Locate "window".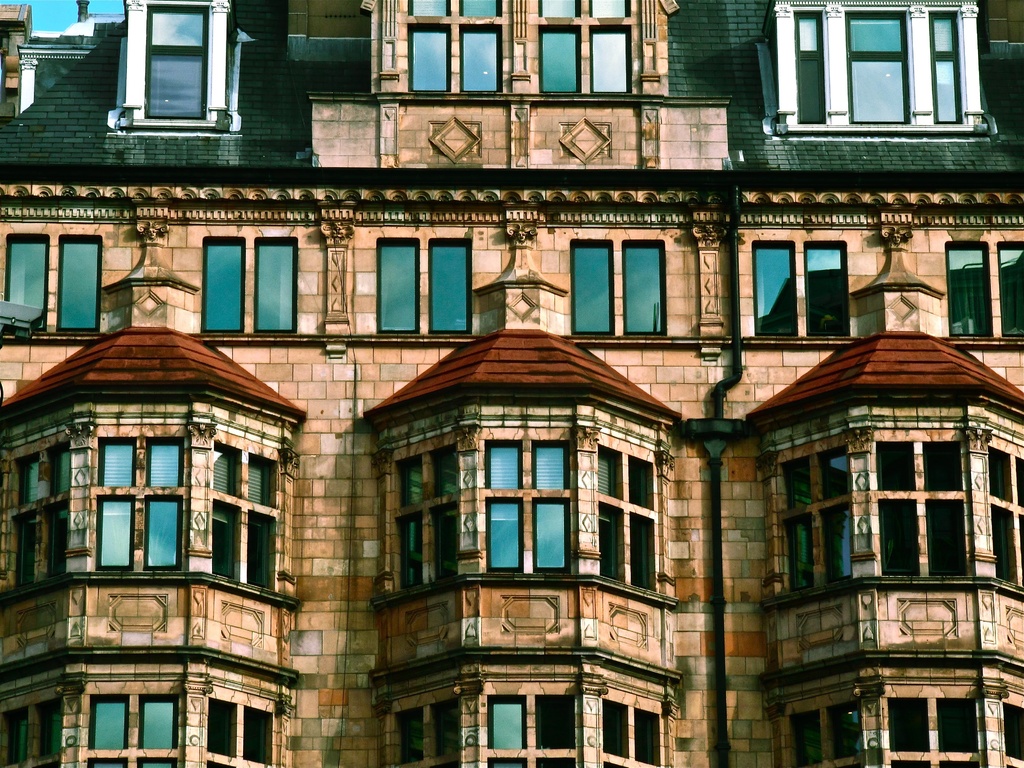
Bounding box: <bbox>398, 709, 424, 764</bbox>.
